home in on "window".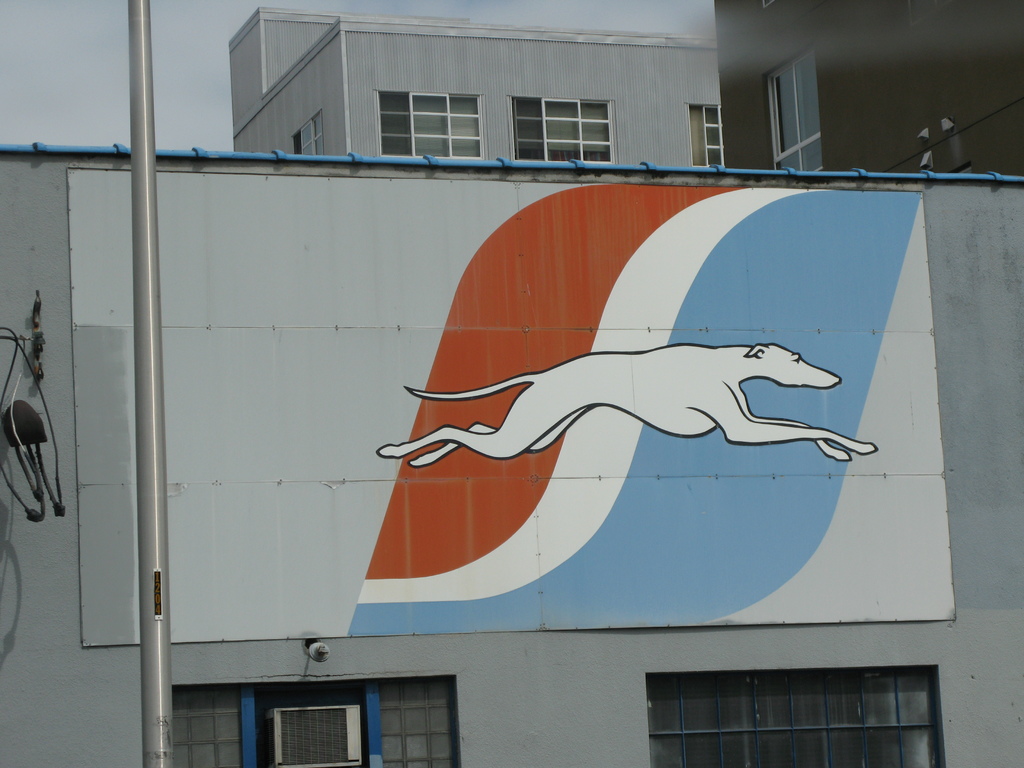
Homed in at 172 676 458 766.
